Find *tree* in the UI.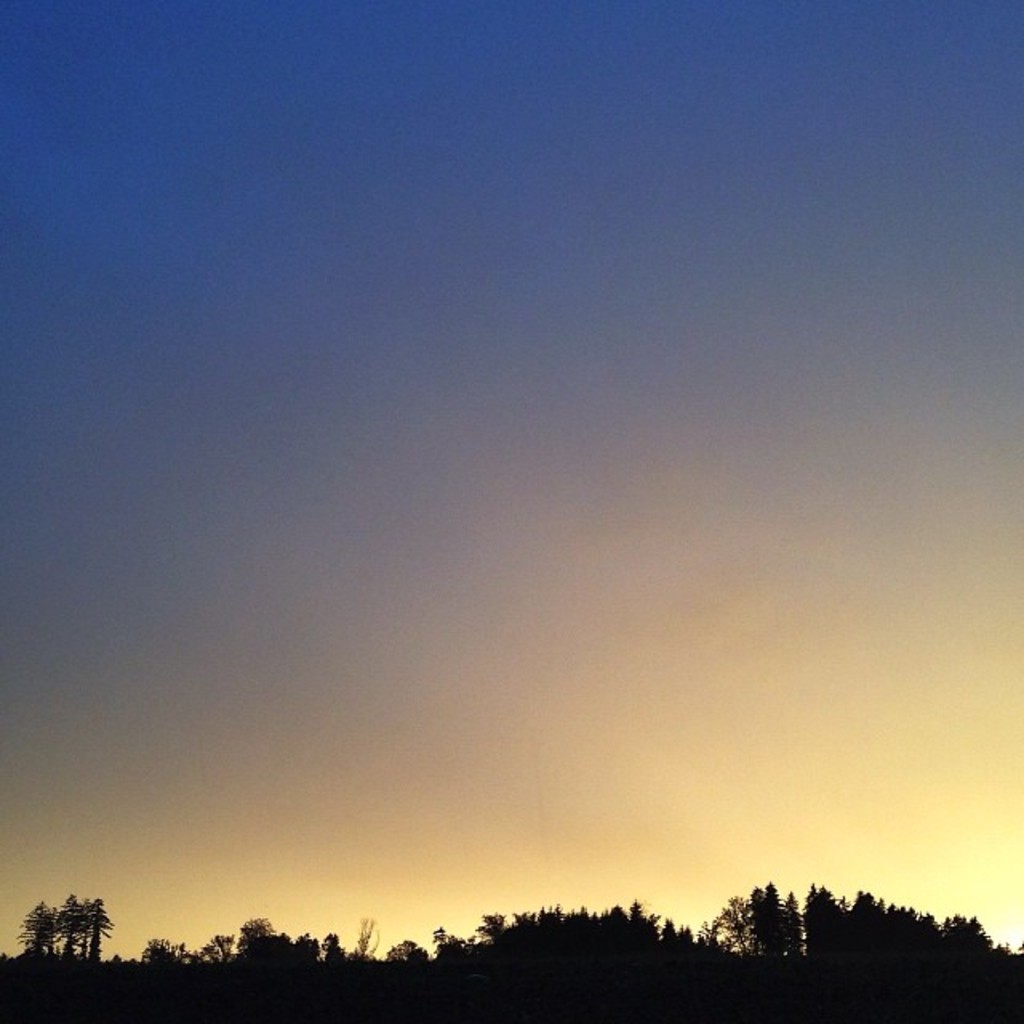
UI element at [x1=194, y1=923, x2=237, y2=963].
